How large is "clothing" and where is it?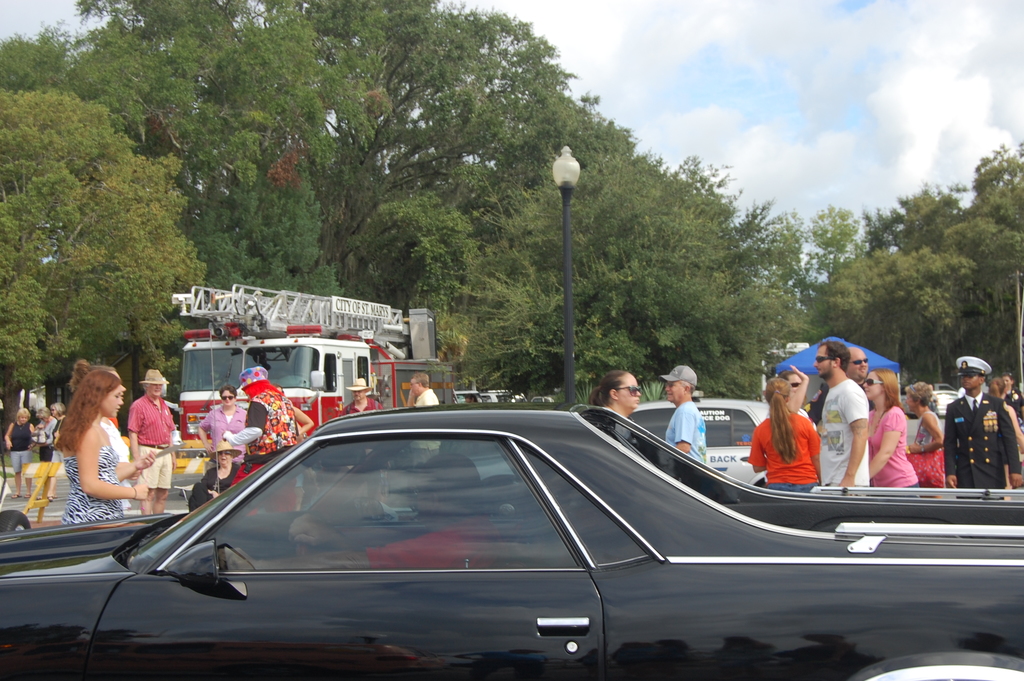
Bounding box: <region>342, 392, 383, 476</region>.
